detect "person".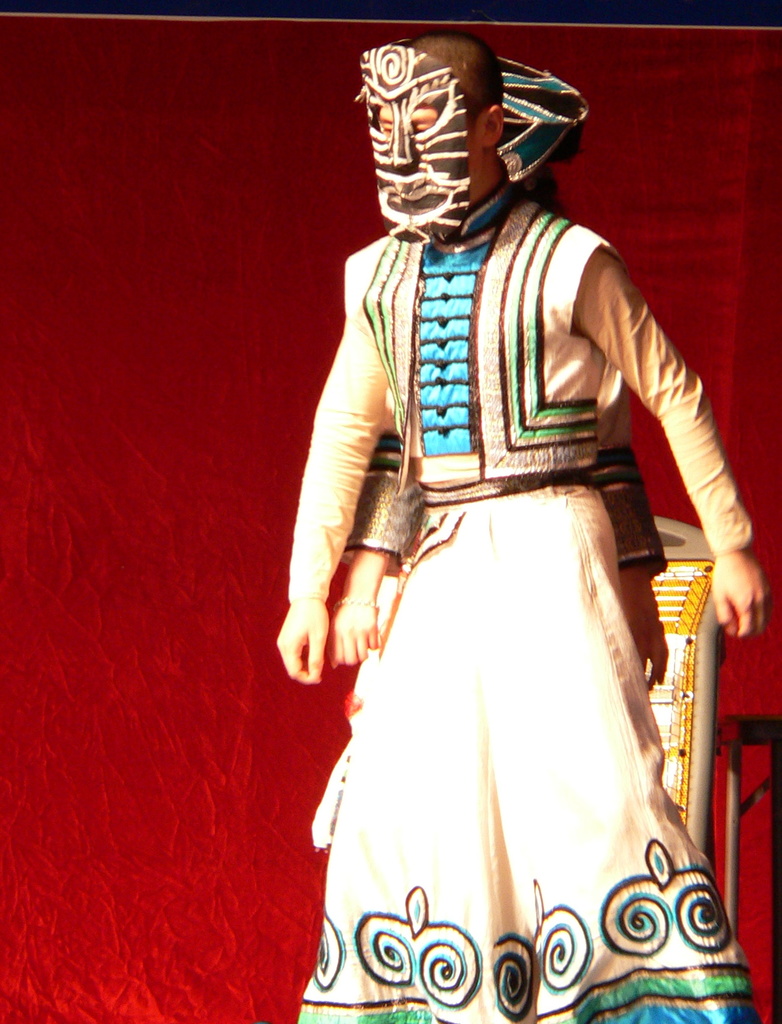
Detected at pyautogui.locateOnScreen(281, 36, 735, 1007).
